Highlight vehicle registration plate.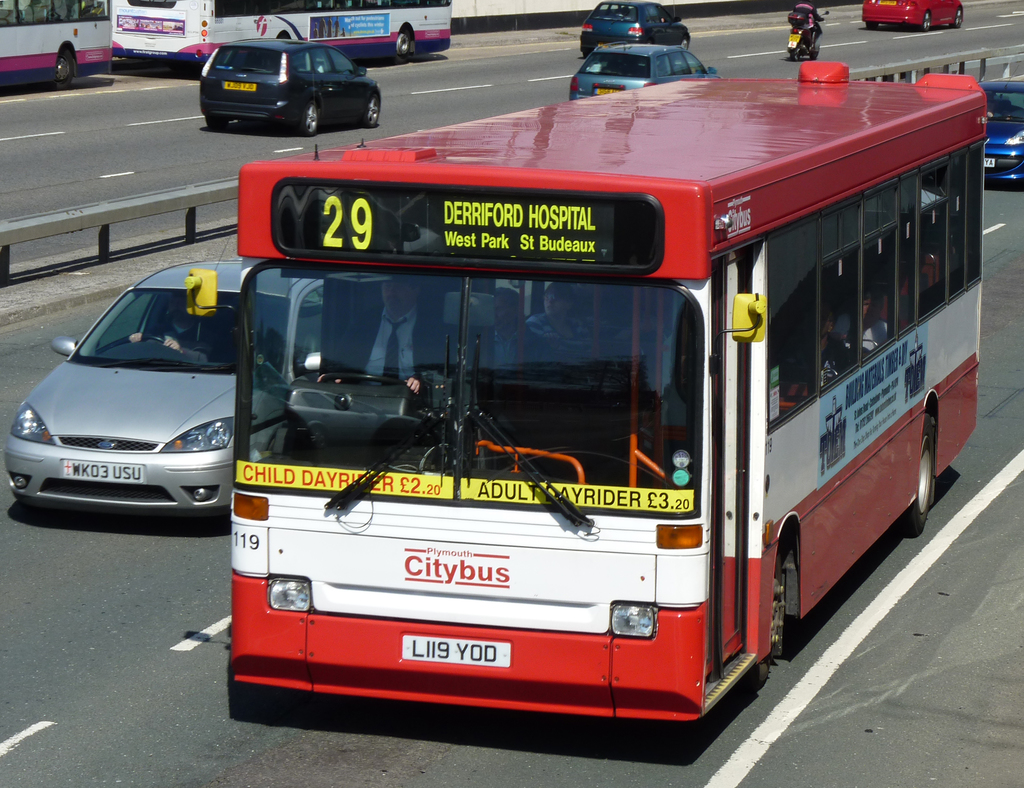
Highlighted region: [982, 159, 996, 173].
